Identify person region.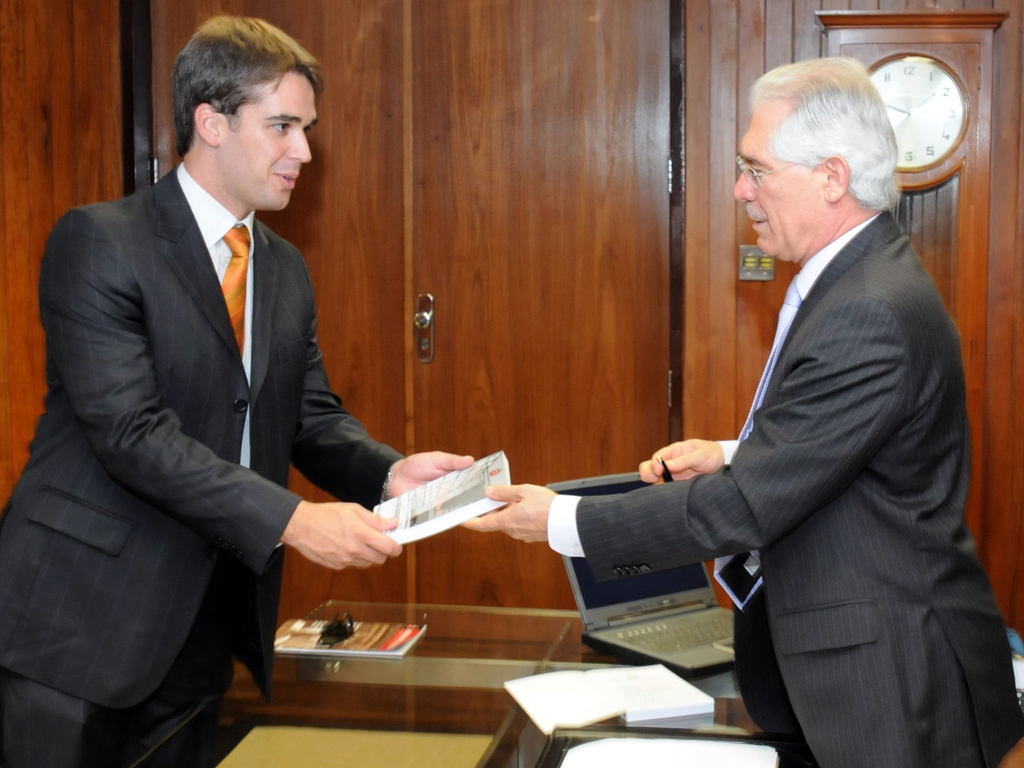
Region: BBox(557, 40, 970, 755).
